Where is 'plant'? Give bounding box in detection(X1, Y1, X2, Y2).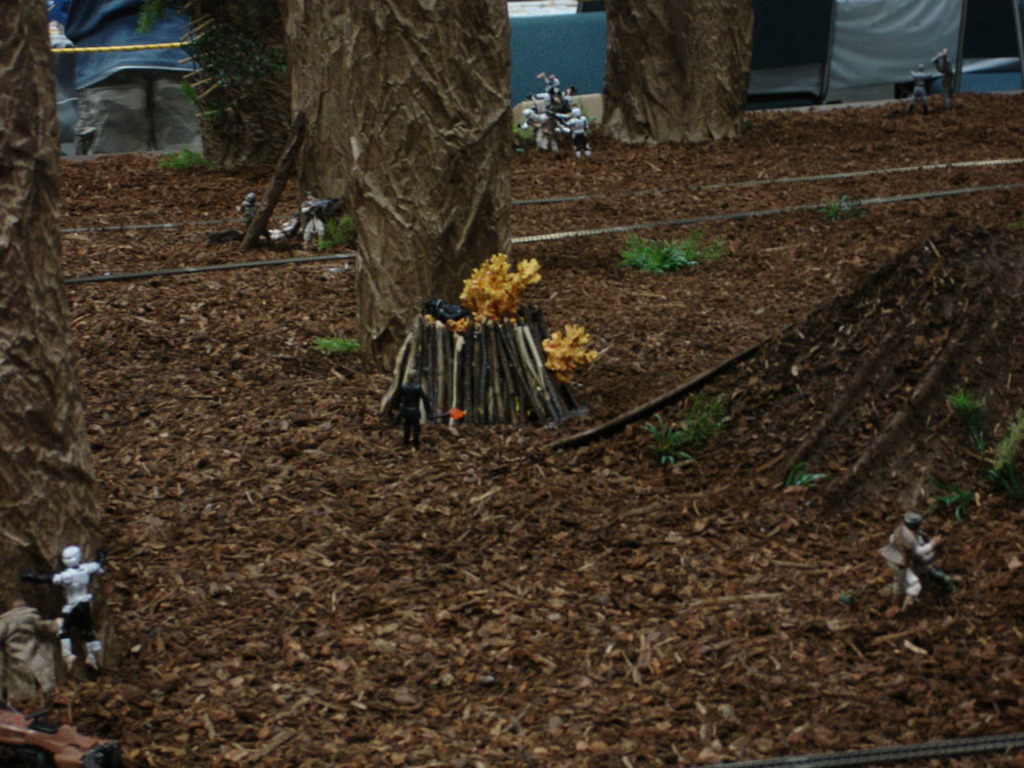
detection(645, 383, 728, 468).
